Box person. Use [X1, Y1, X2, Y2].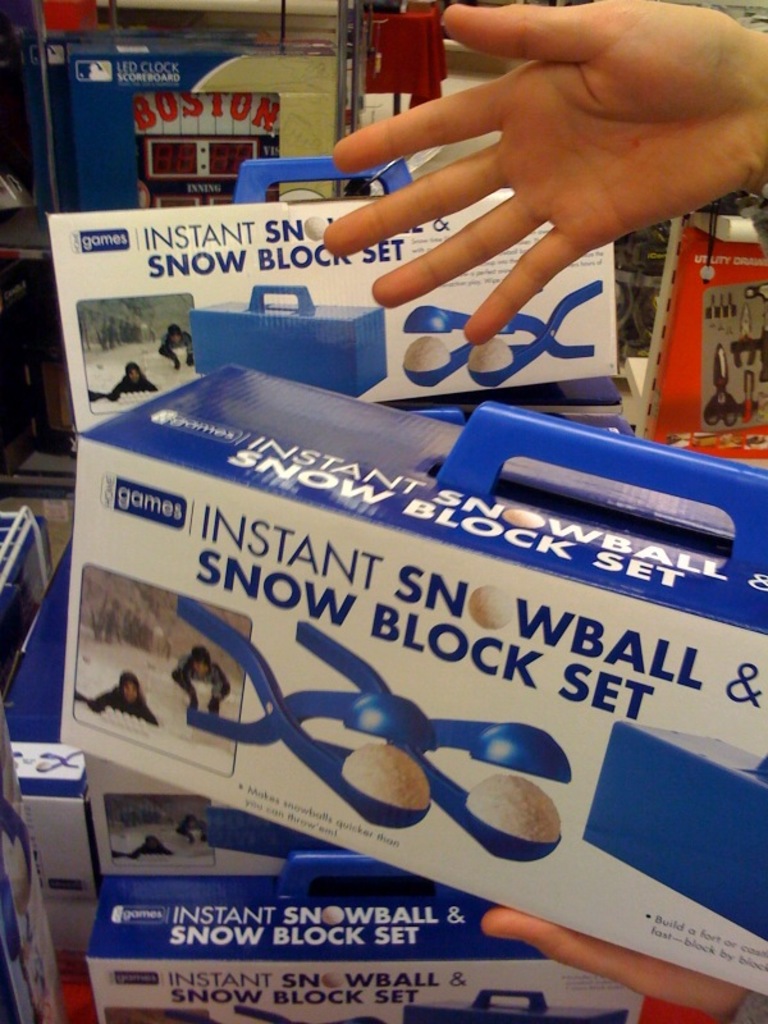
[157, 323, 195, 374].
